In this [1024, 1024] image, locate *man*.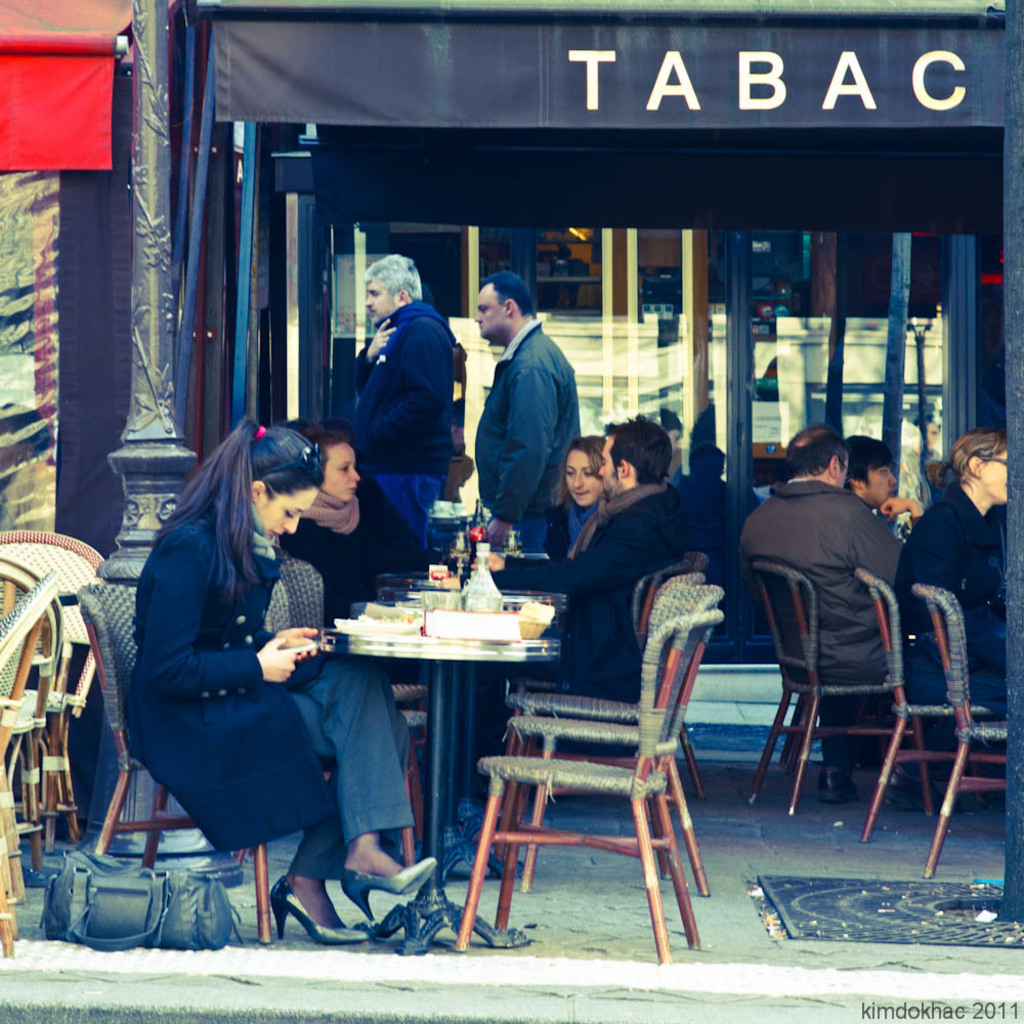
Bounding box: box(473, 283, 601, 567).
